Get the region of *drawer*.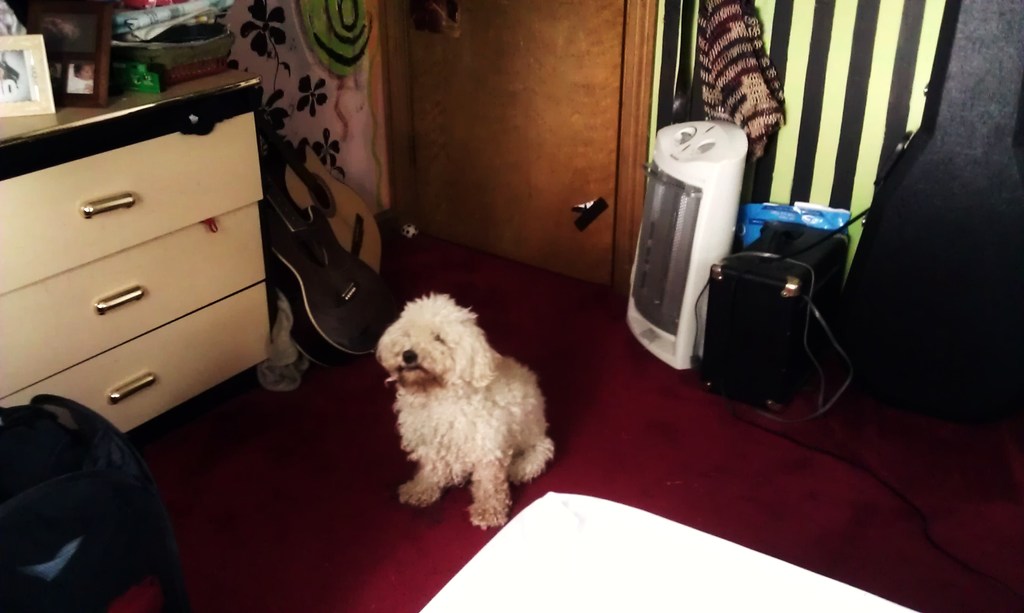
0,110,263,294.
